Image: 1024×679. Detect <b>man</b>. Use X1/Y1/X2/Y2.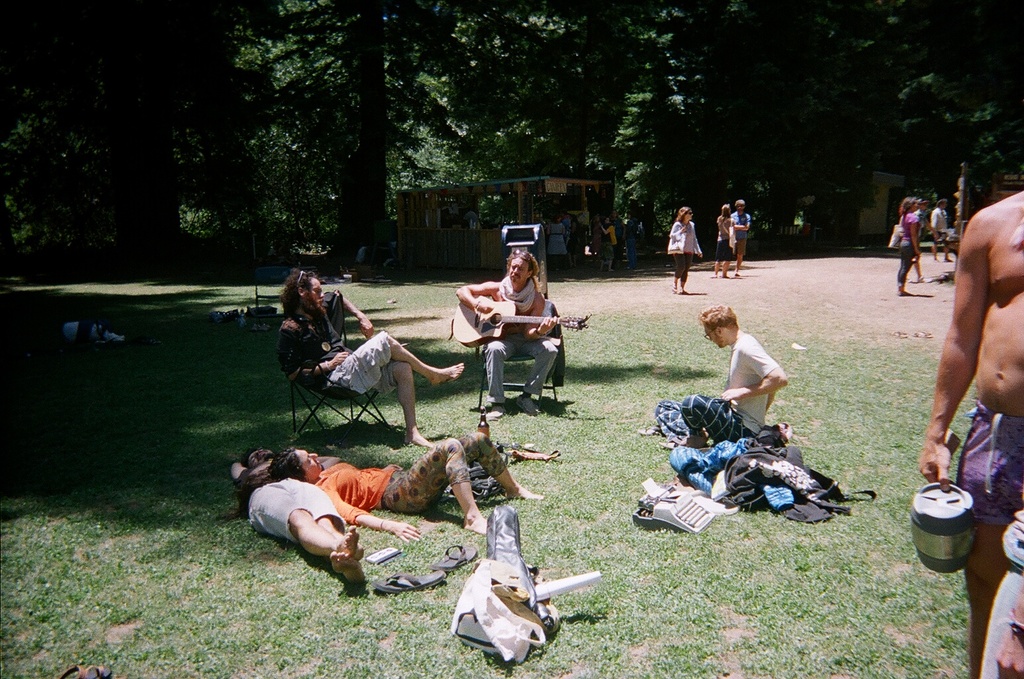
734/197/752/275.
